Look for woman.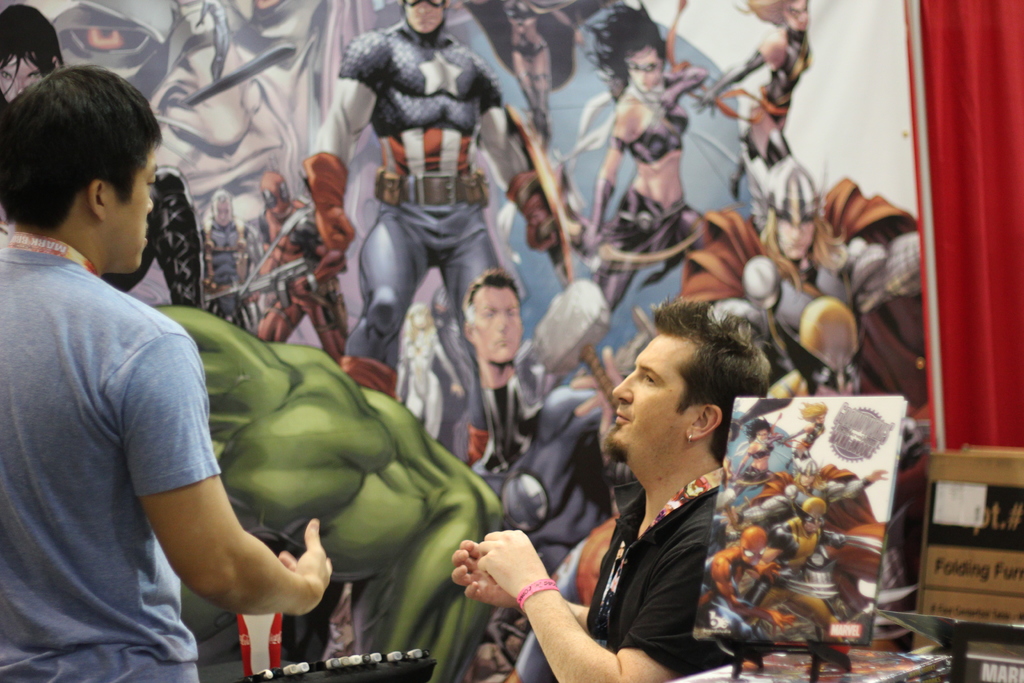
Found: x1=719, y1=419, x2=796, y2=500.
